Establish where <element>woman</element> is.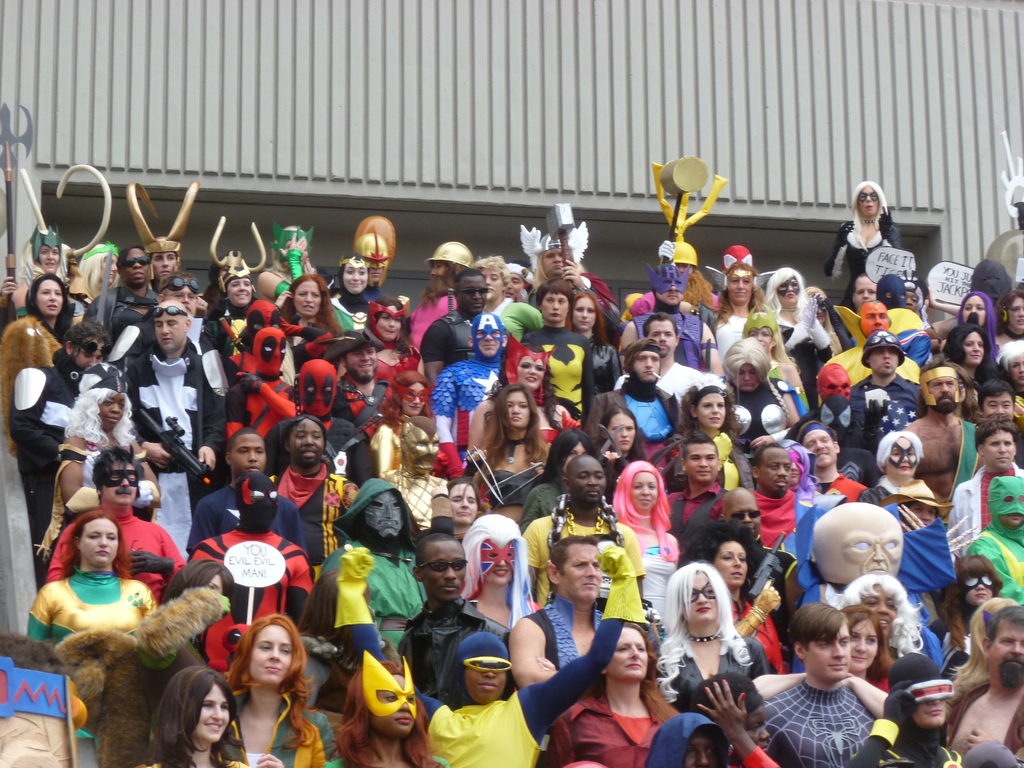
Established at (left=610, top=460, right=682, bottom=633).
